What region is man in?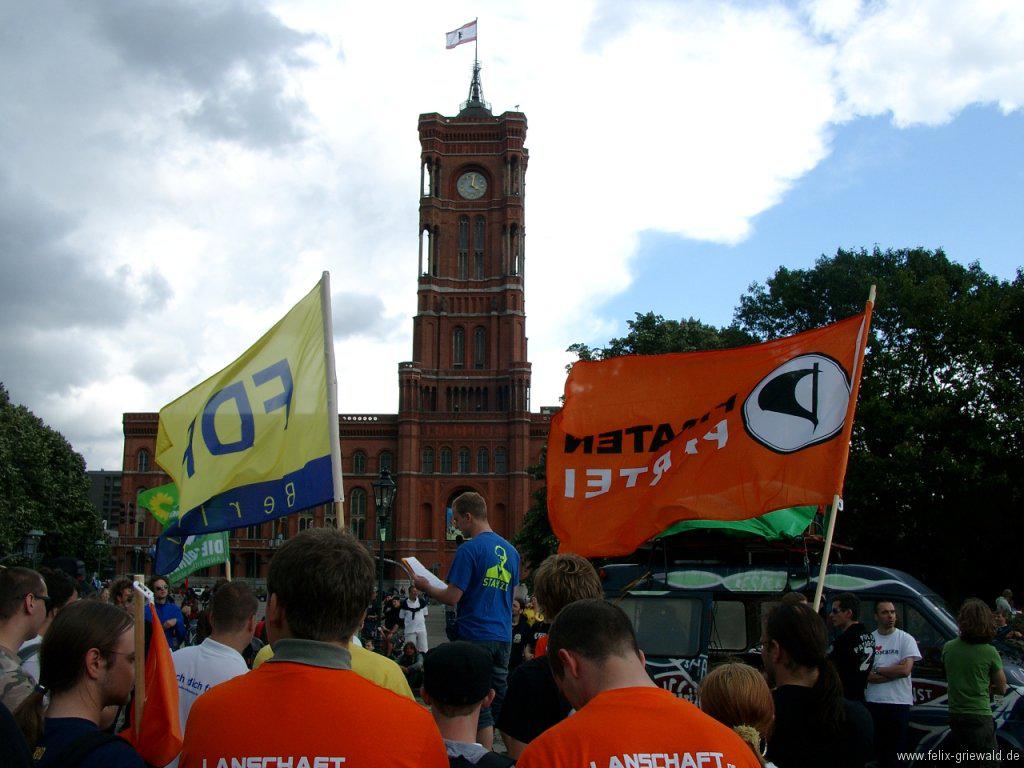
x1=510, y1=550, x2=618, y2=763.
